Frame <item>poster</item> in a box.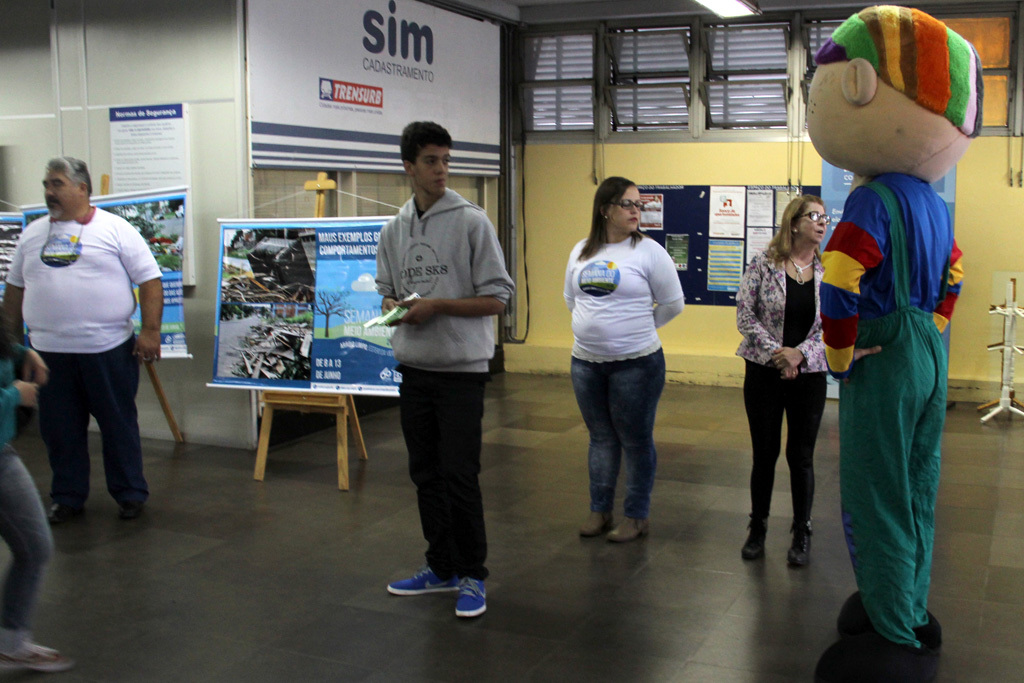
detection(215, 214, 397, 394).
